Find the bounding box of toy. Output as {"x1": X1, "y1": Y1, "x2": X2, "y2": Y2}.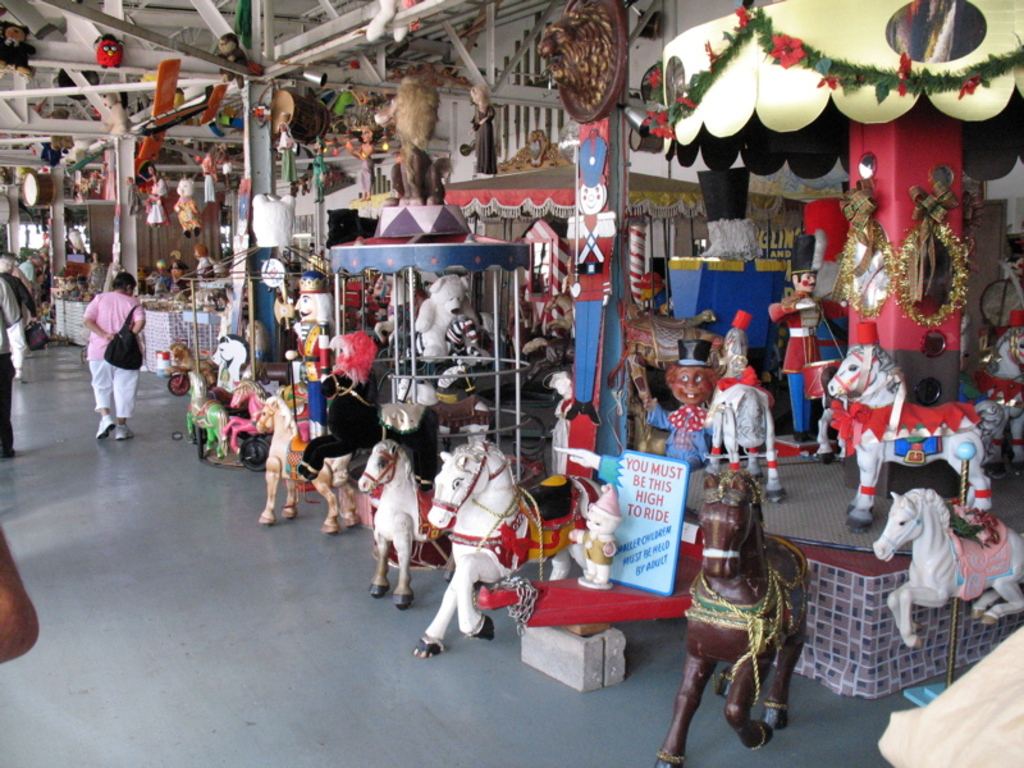
{"x1": 265, "y1": 257, "x2": 328, "y2": 342}.
